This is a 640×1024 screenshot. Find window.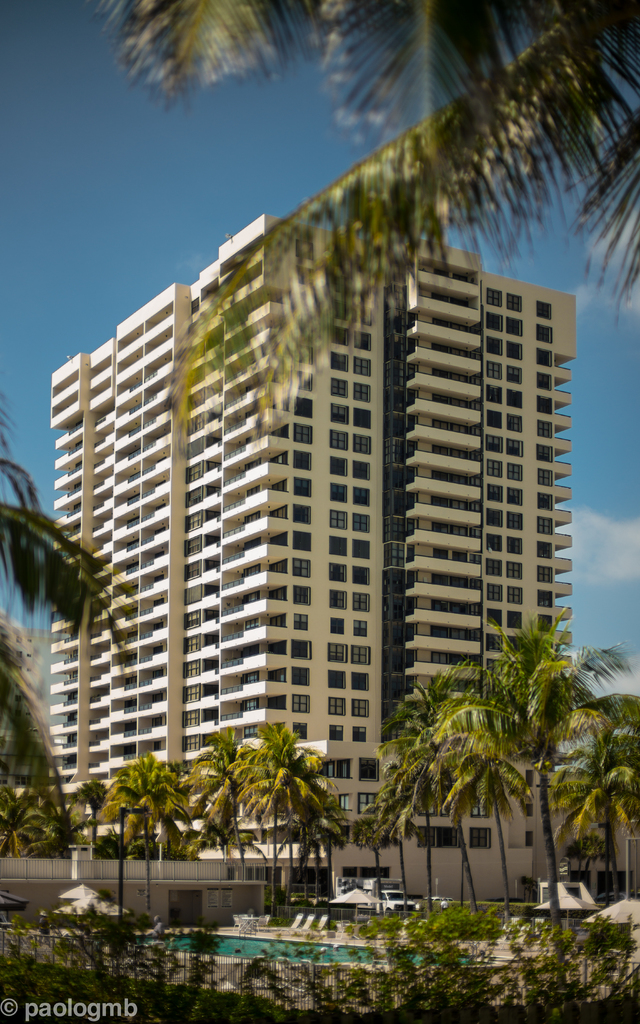
Bounding box: {"x1": 355, "y1": 493, "x2": 369, "y2": 505}.
